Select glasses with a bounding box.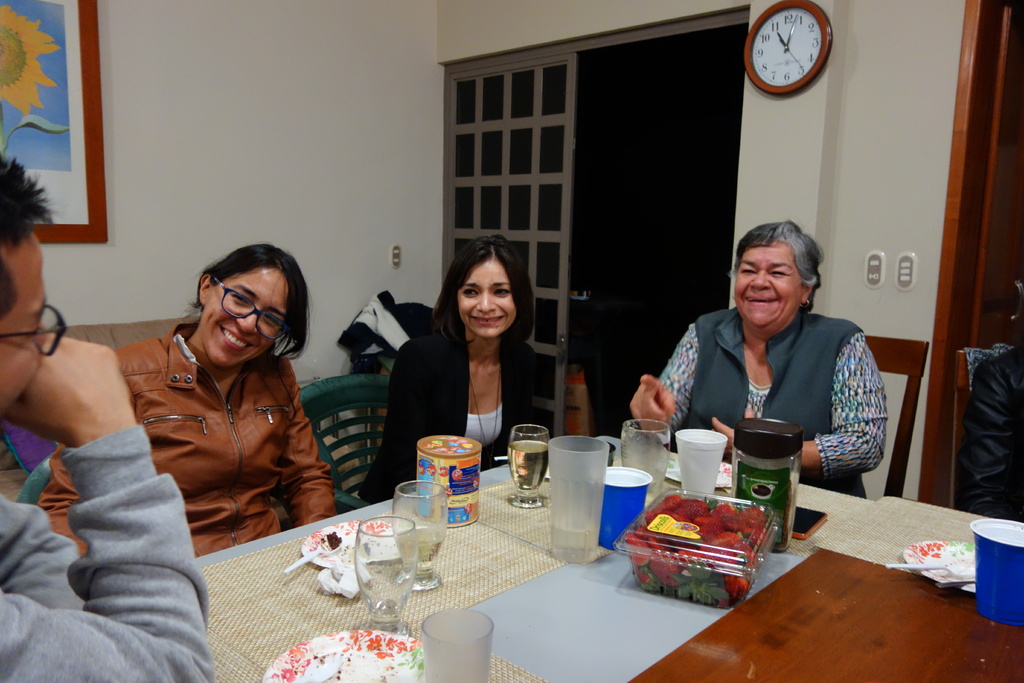
[212, 270, 299, 341].
